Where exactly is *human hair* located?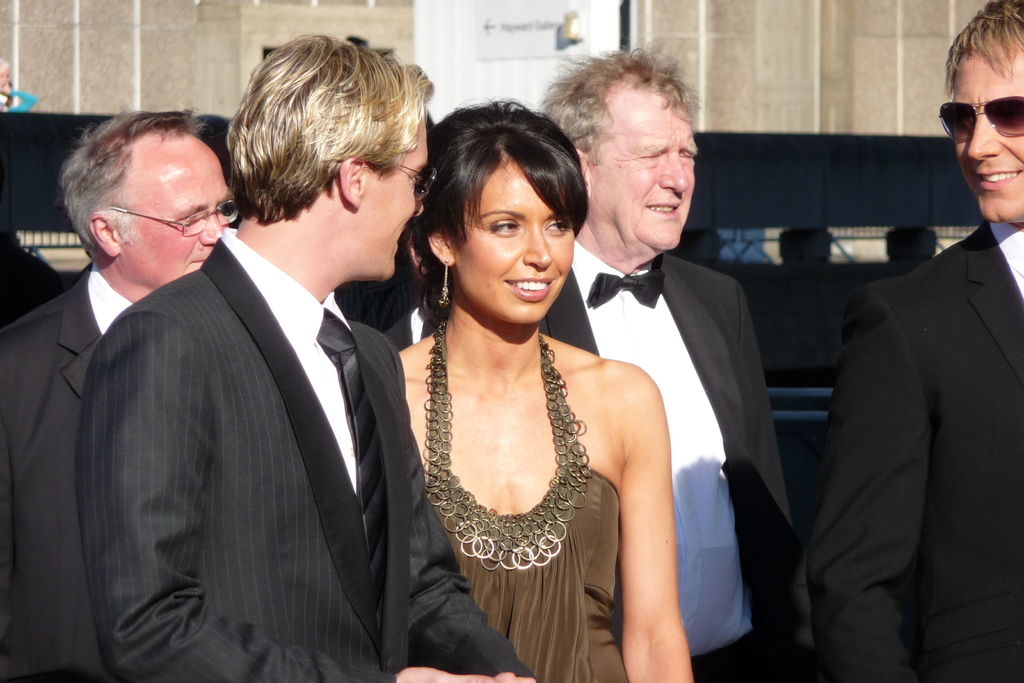
Its bounding box is rect(62, 103, 211, 254).
